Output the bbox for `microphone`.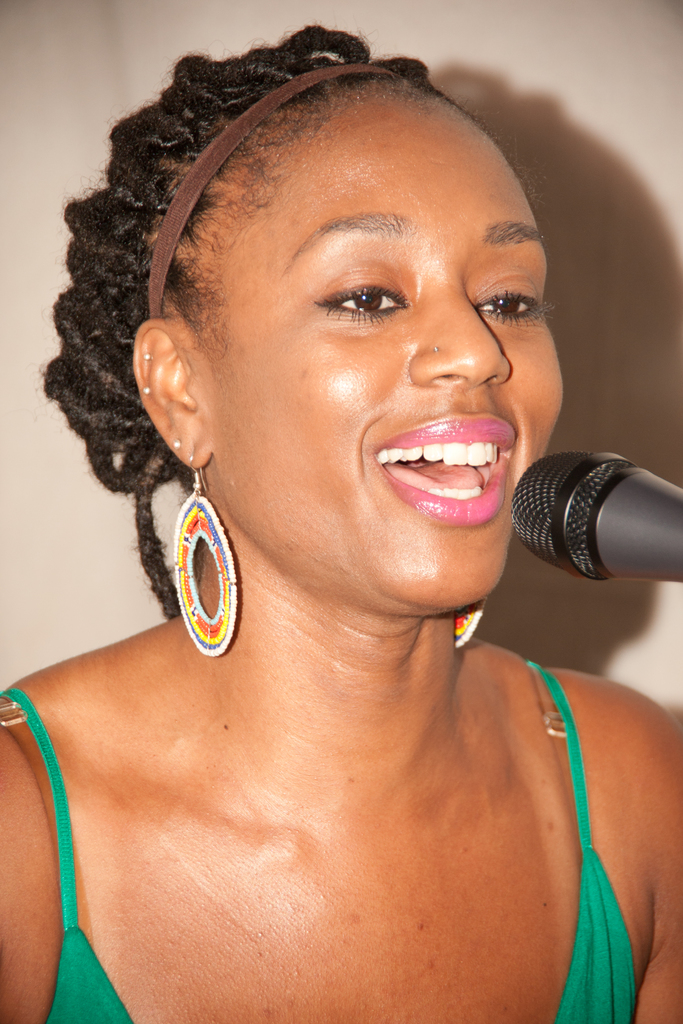
x1=507 y1=445 x2=682 y2=595.
